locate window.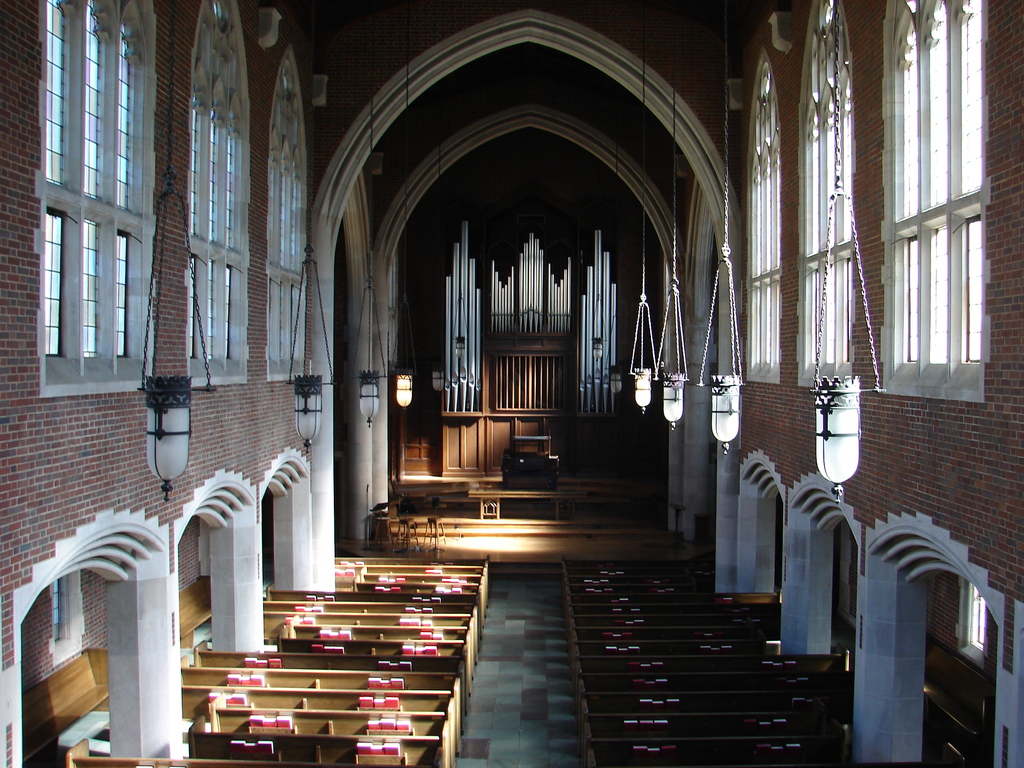
Bounding box: <box>269,46,310,381</box>.
